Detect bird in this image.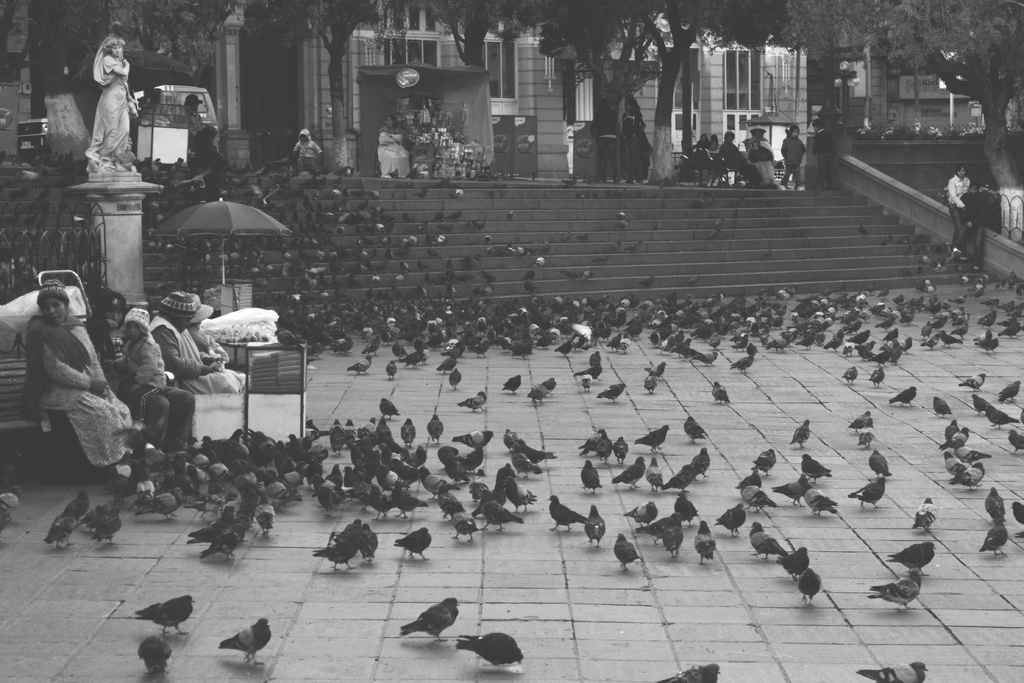
Detection: [x1=580, y1=457, x2=604, y2=495].
